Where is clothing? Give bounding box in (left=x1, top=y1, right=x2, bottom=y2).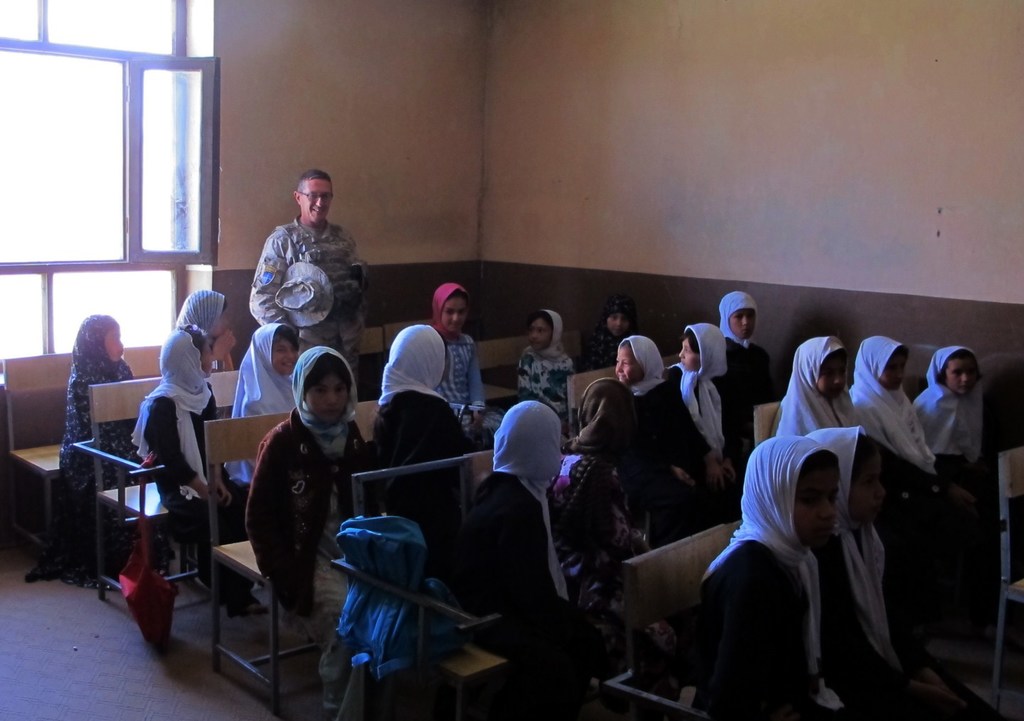
(left=454, top=399, right=601, bottom=699).
